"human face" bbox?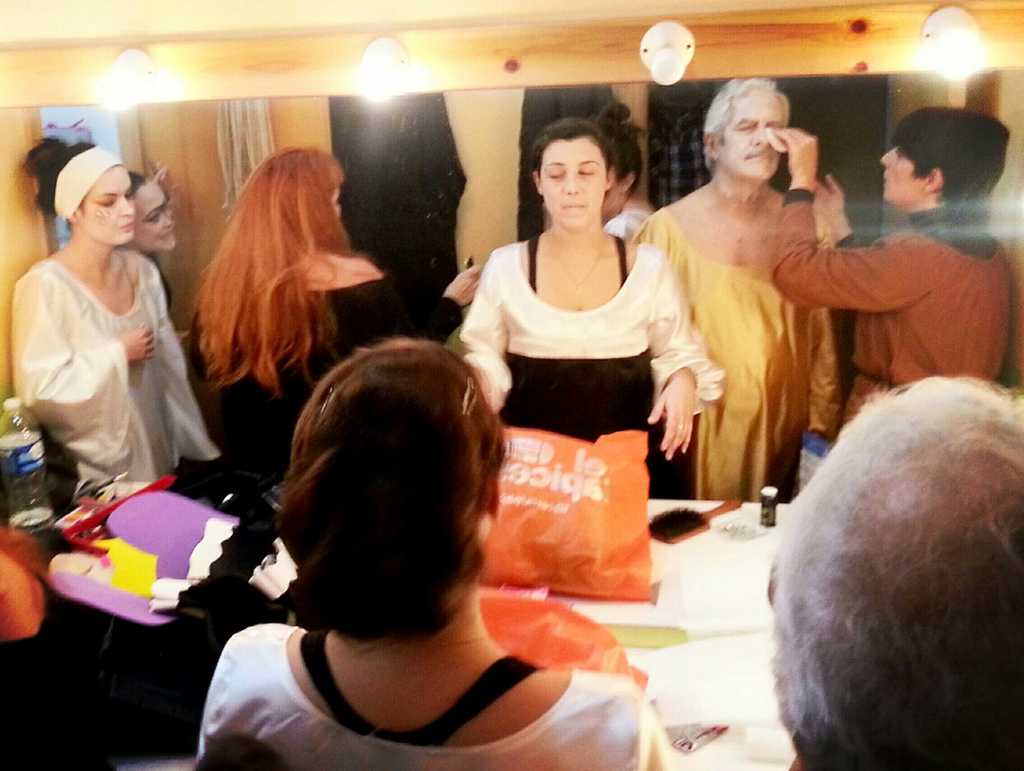
(713,90,785,175)
